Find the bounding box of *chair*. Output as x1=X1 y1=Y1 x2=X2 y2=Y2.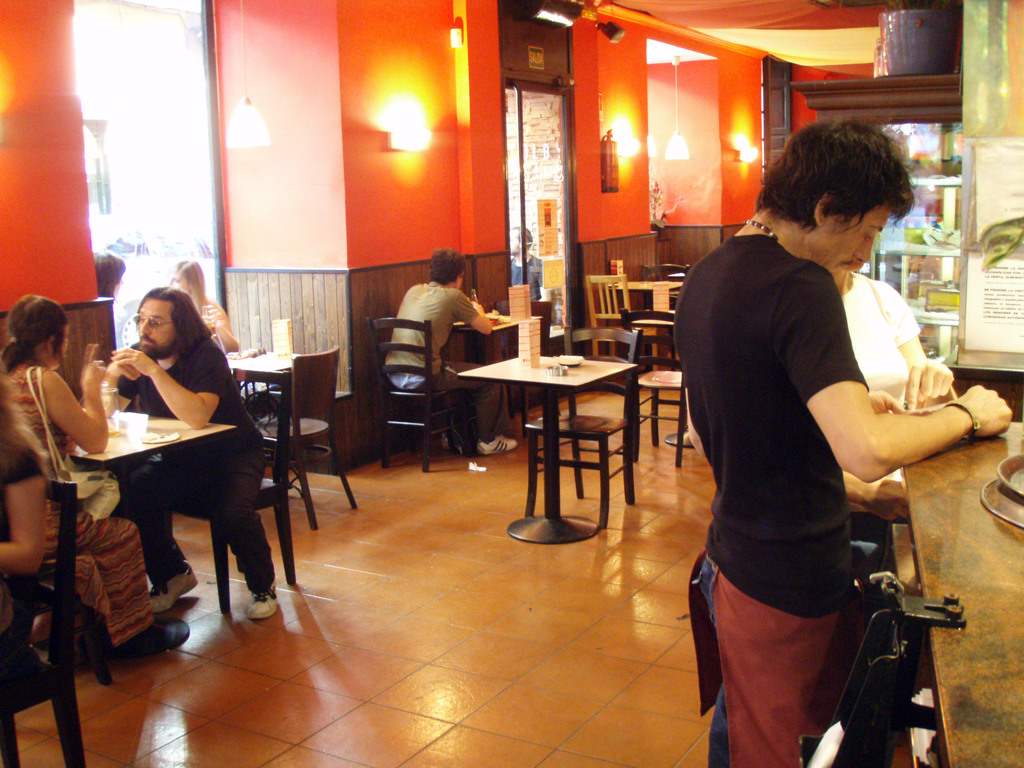
x1=587 y1=273 x2=645 y2=360.
